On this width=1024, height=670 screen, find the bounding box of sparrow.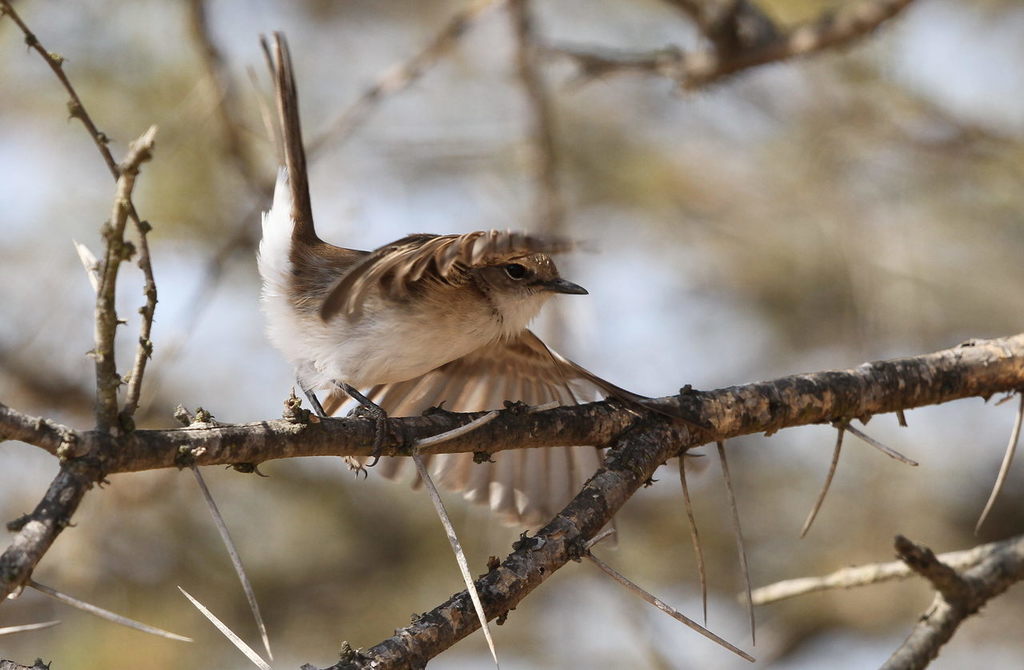
Bounding box: bbox(256, 23, 711, 549).
